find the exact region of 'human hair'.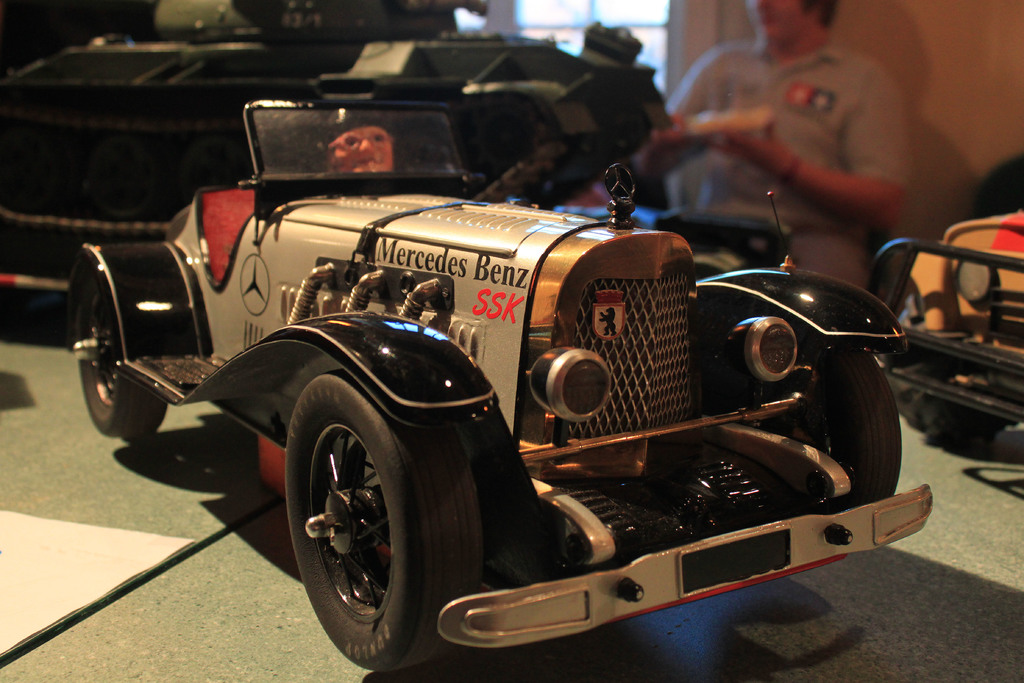
Exact region: 793 0 848 22.
